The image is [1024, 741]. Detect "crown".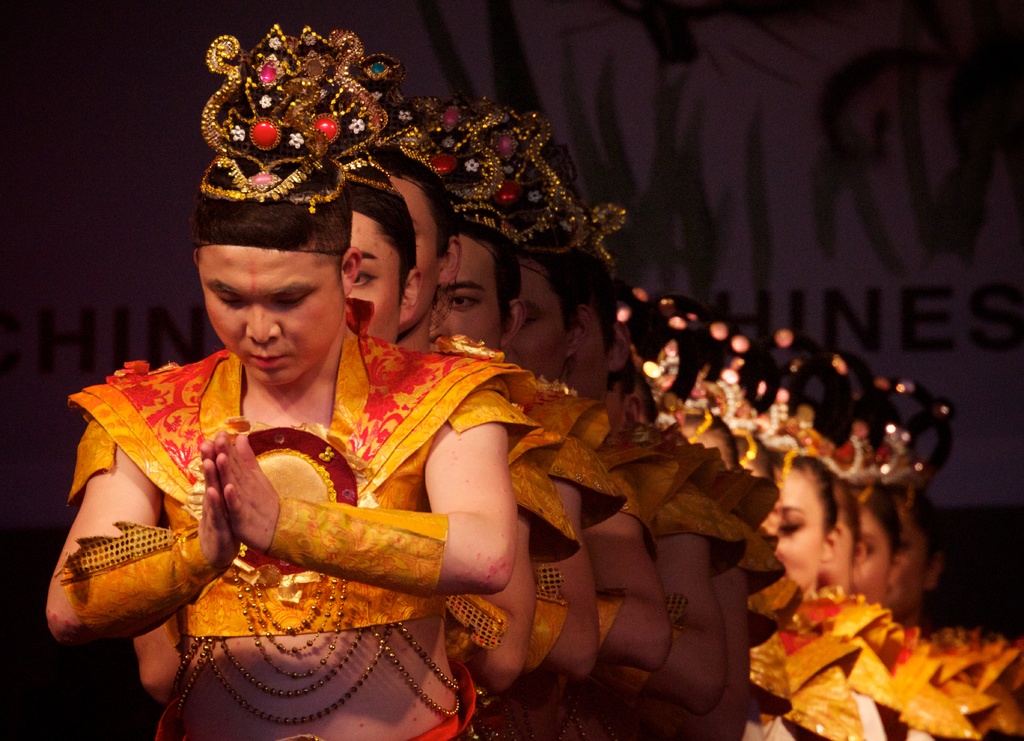
Detection: BBox(279, 22, 413, 198).
